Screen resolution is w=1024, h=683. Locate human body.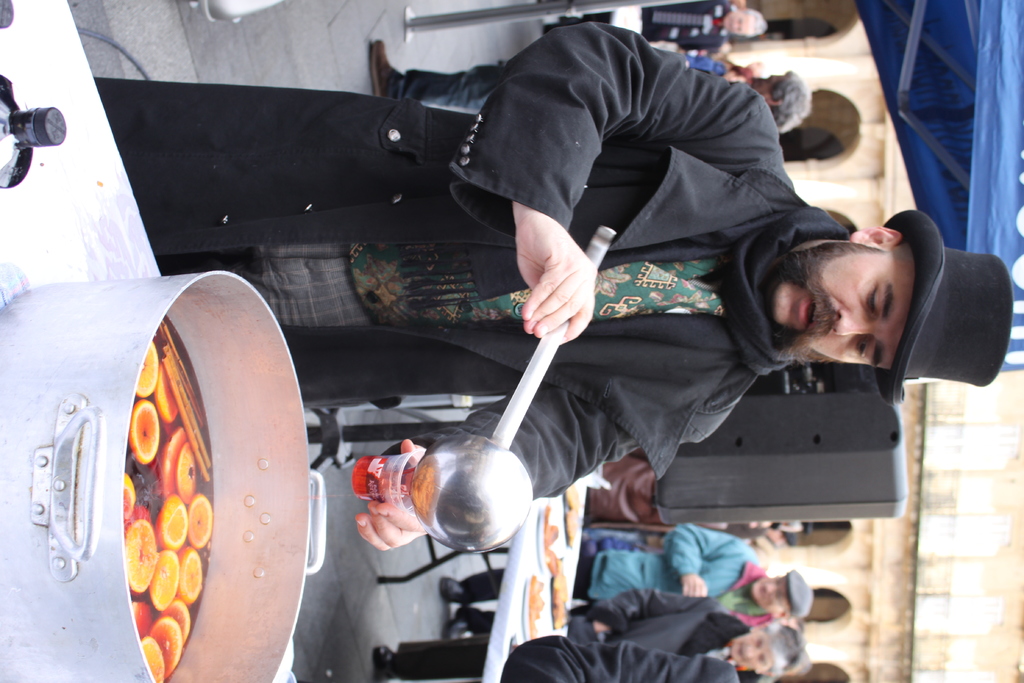
x1=438 y1=523 x2=769 y2=641.
